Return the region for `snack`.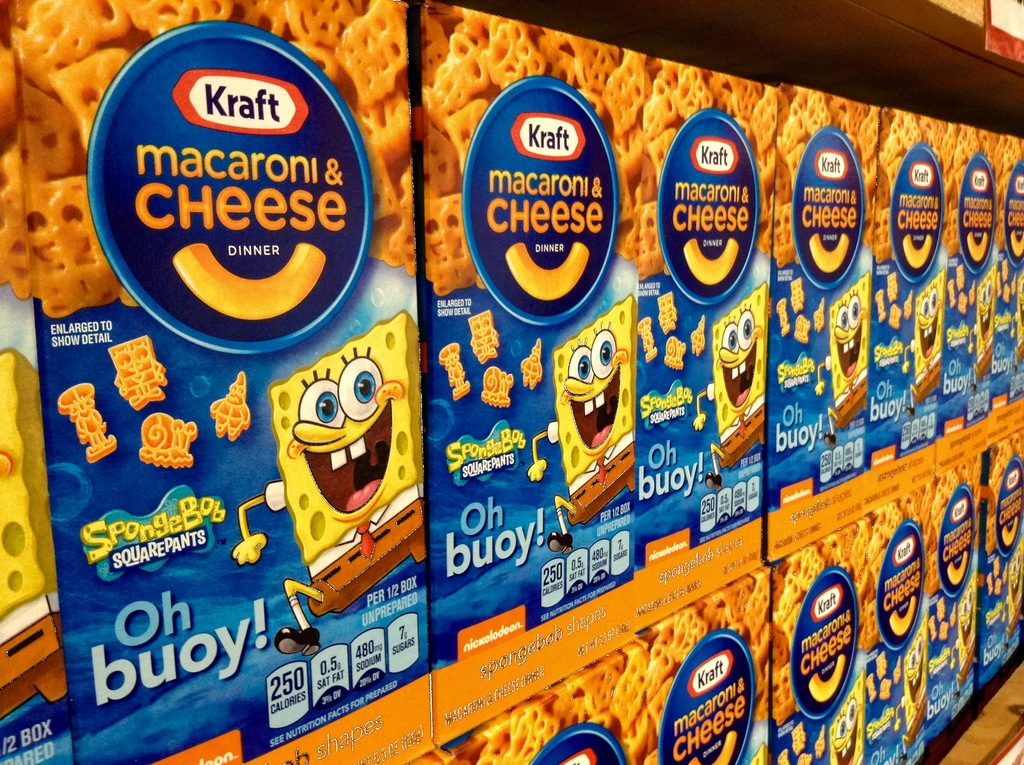
{"left": 970, "top": 286, "right": 975, "bottom": 302}.
